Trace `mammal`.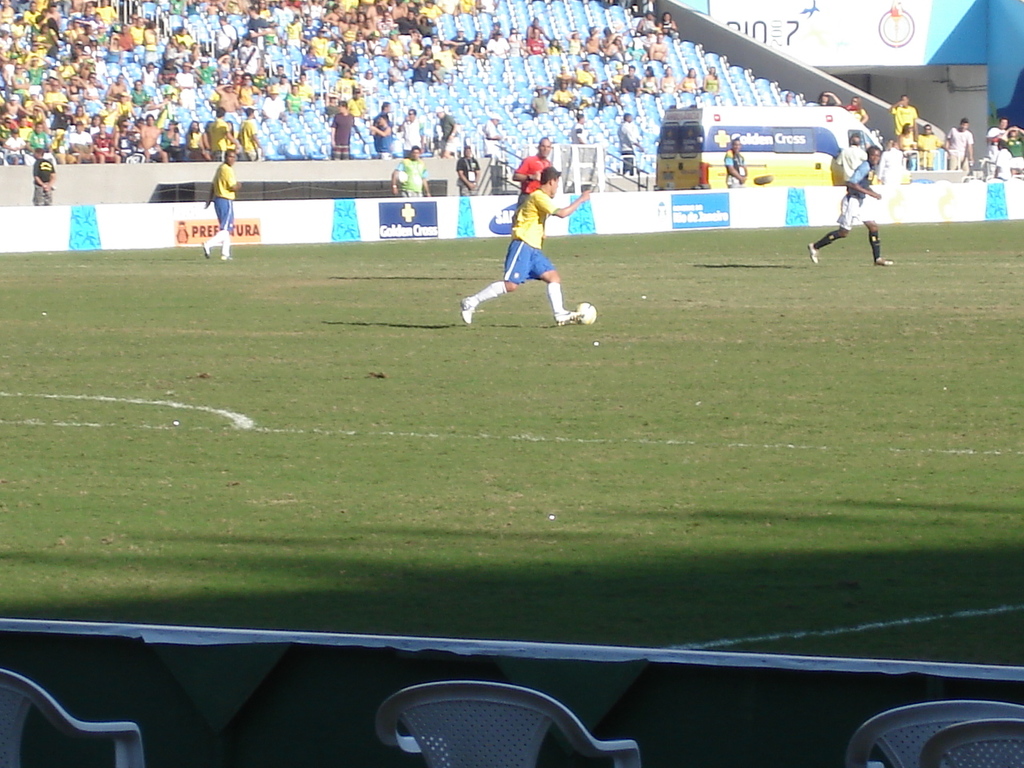
Traced to 822 90 843 111.
